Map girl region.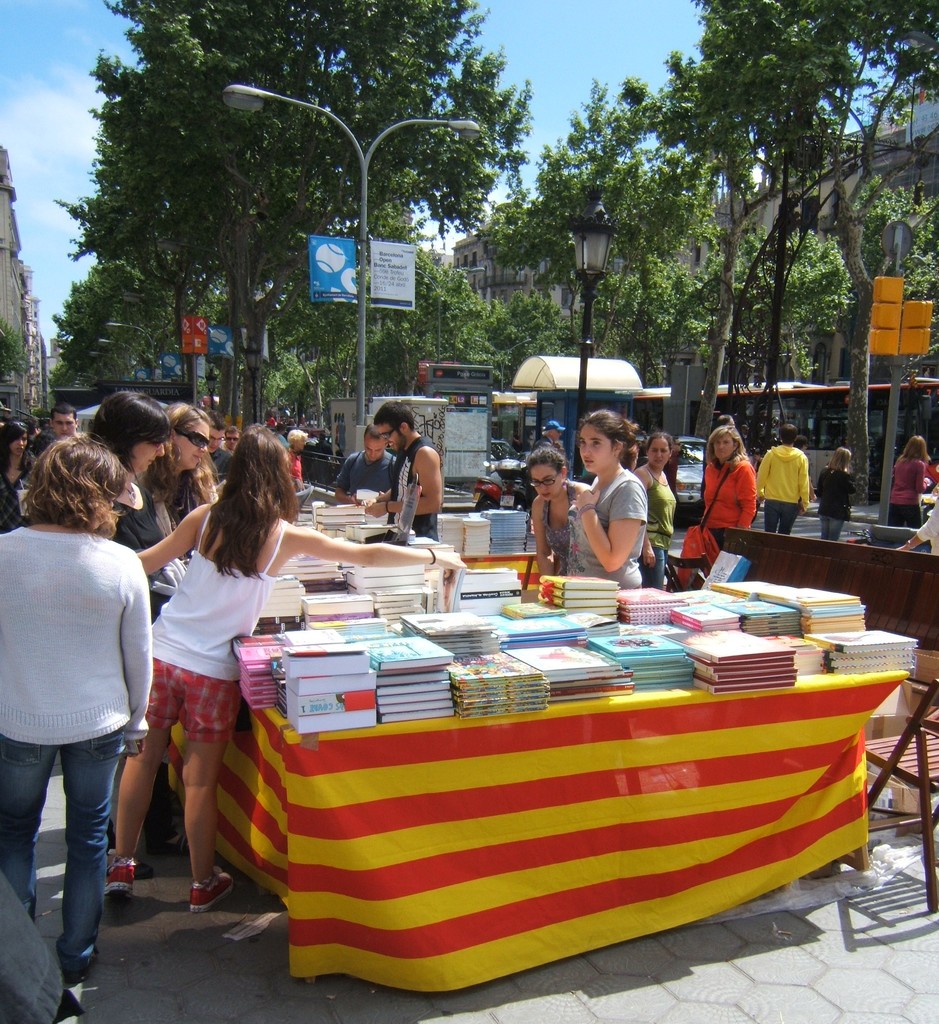
Mapped to <bbox>0, 422, 37, 532</bbox>.
